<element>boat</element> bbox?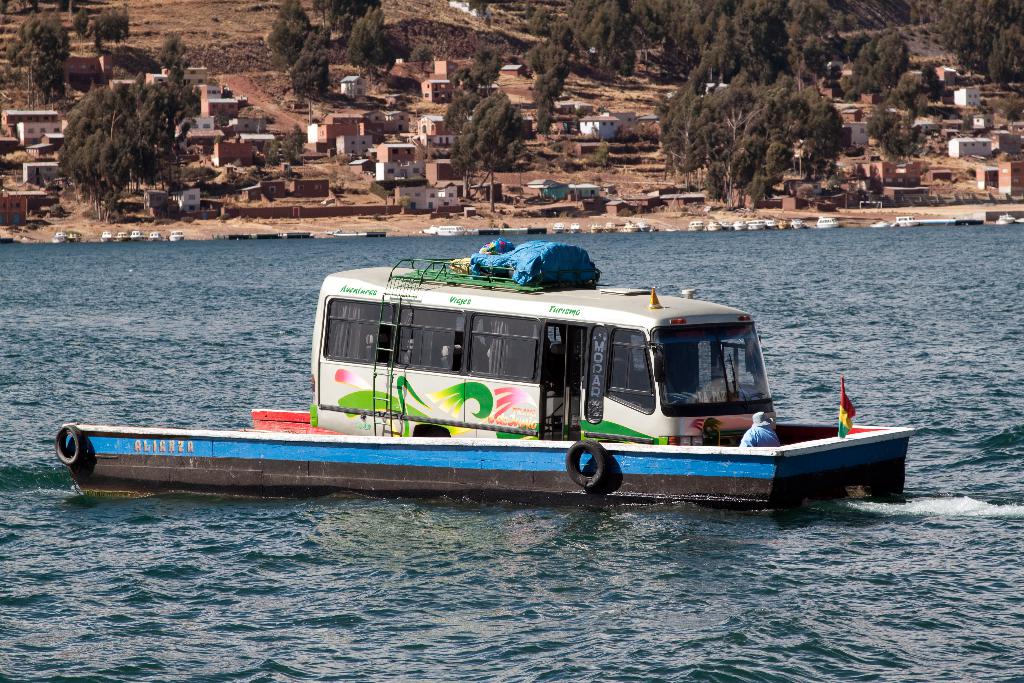
988/209/1018/234
